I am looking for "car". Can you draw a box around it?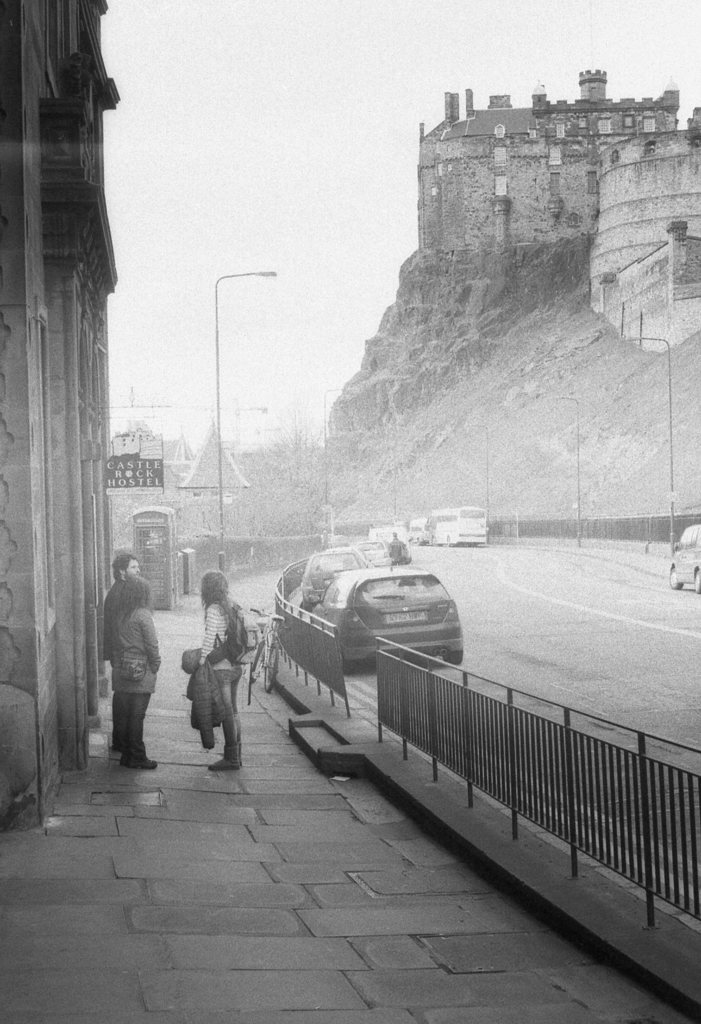
Sure, the bounding box is (left=355, top=537, right=392, bottom=567).
